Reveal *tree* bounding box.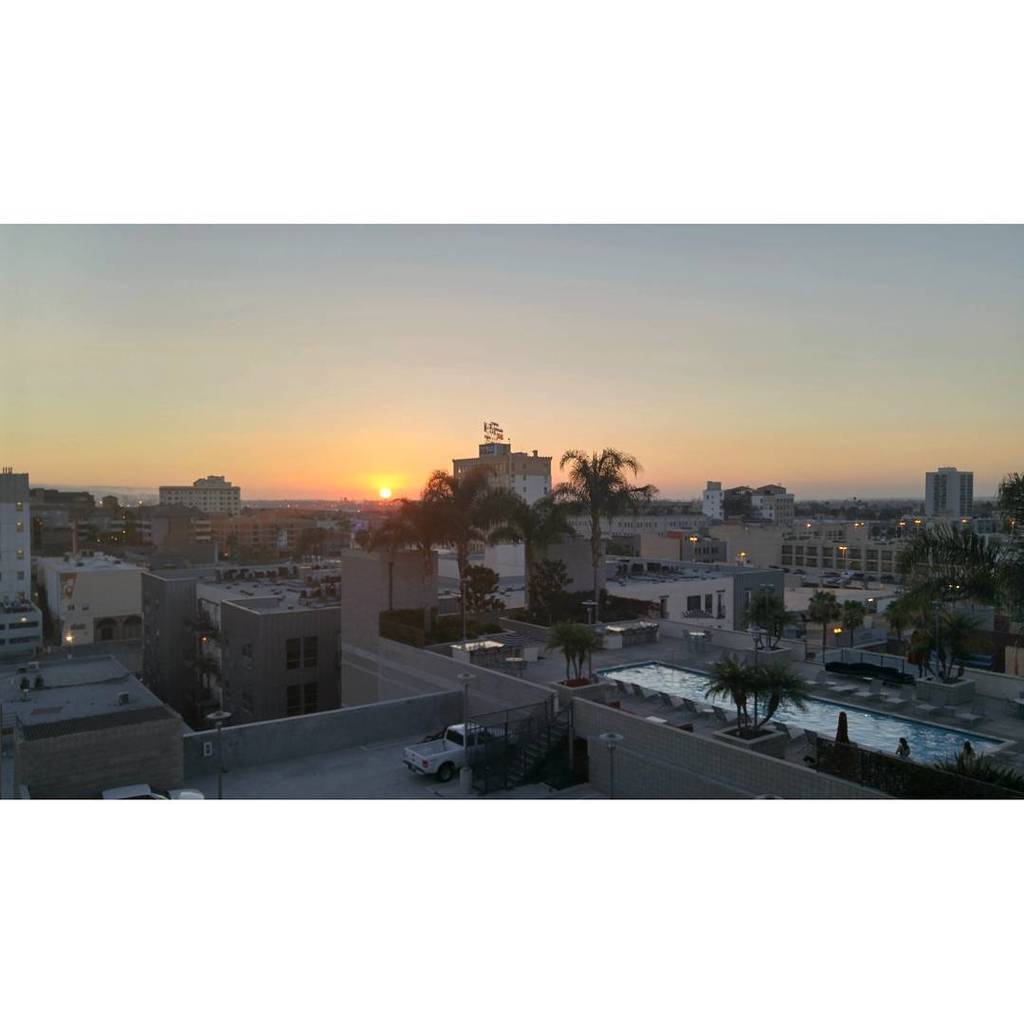
Revealed: (left=988, top=465, right=1023, bottom=516).
